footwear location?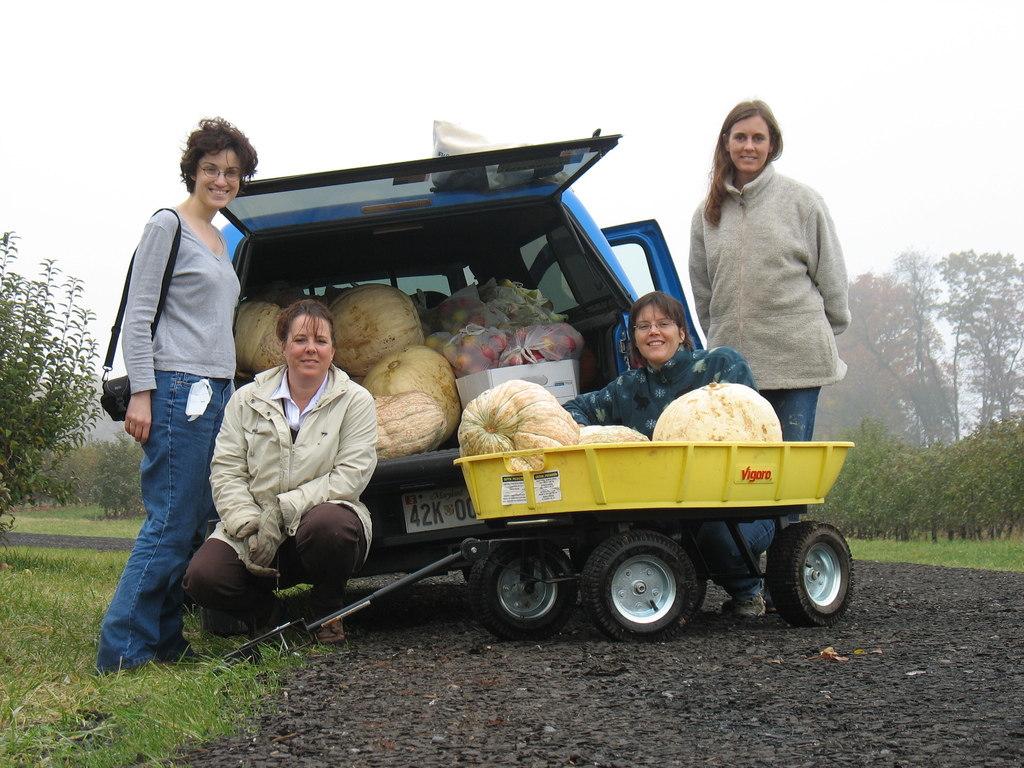
BBox(161, 650, 212, 669)
